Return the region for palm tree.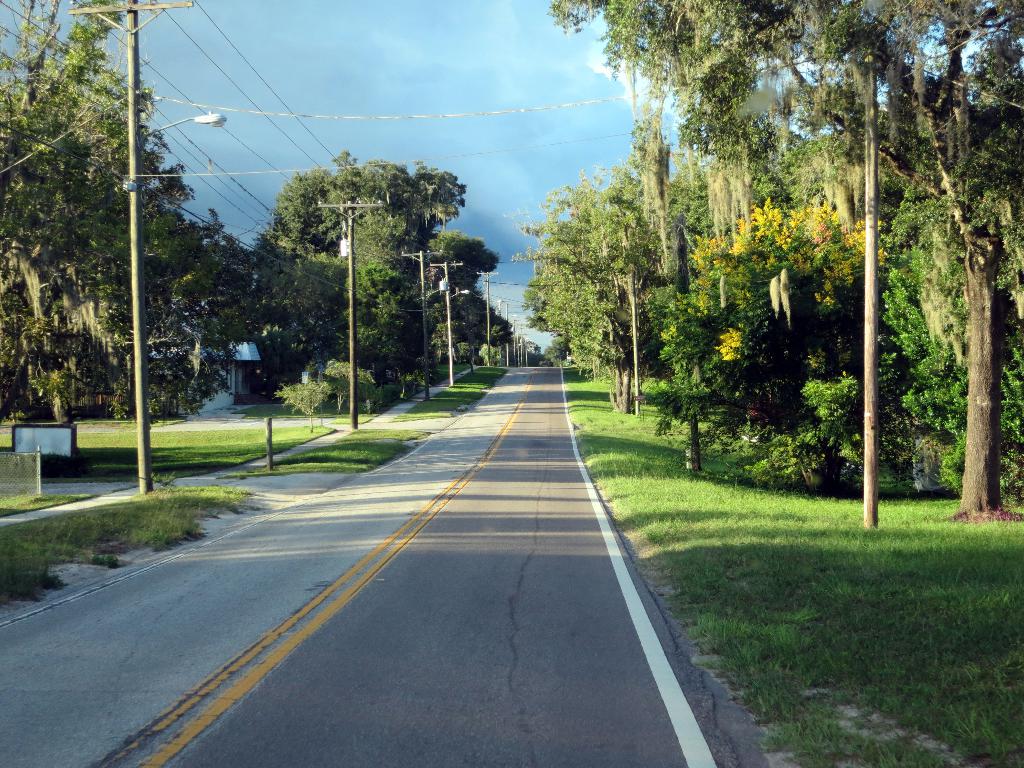
l=405, t=171, r=468, b=393.
